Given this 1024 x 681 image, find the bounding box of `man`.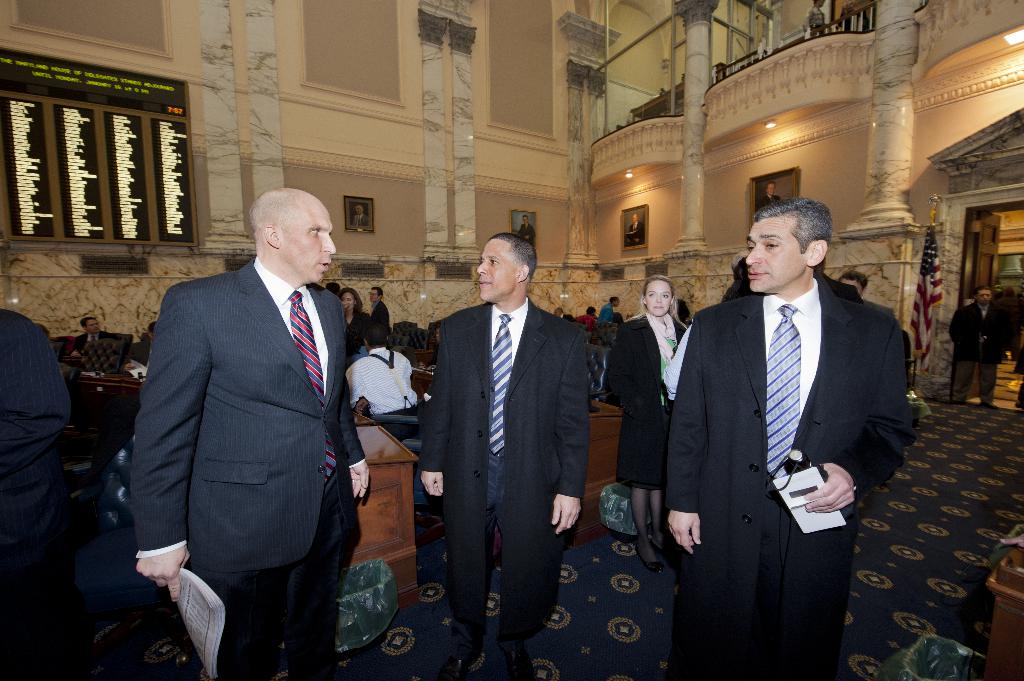
box=[803, 0, 829, 40].
